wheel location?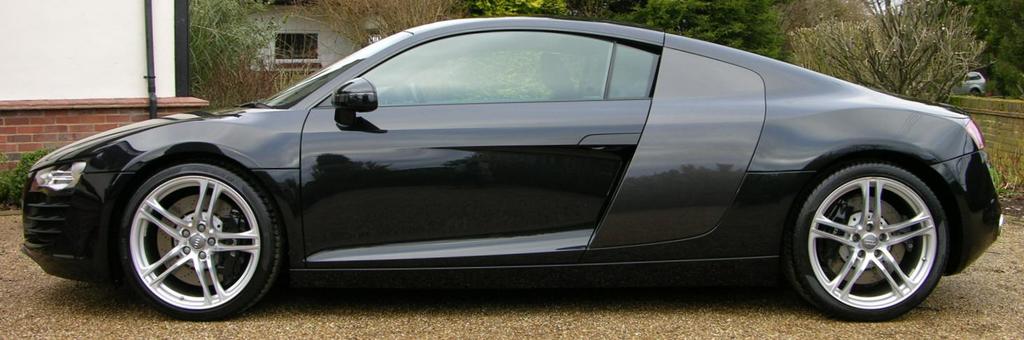
<box>101,152,271,313</box>
